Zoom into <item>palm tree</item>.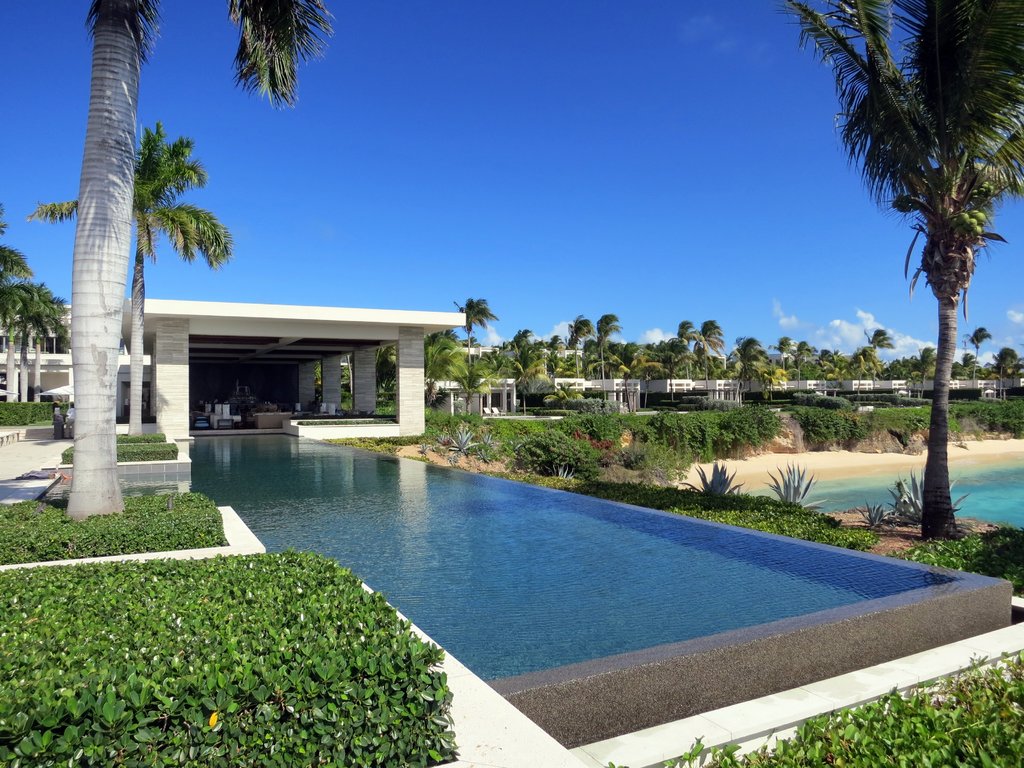
Zoom target: Rect(669, 316, 694, 363).
